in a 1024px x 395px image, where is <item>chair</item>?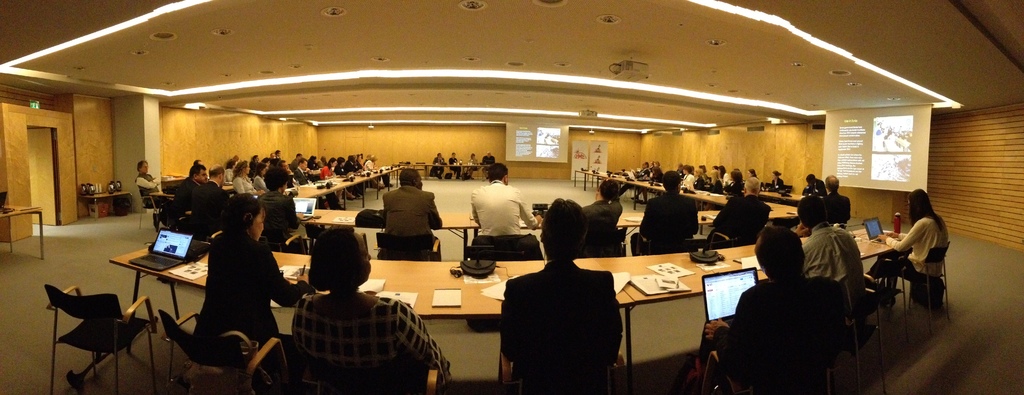
160, 307, 288, 394.
